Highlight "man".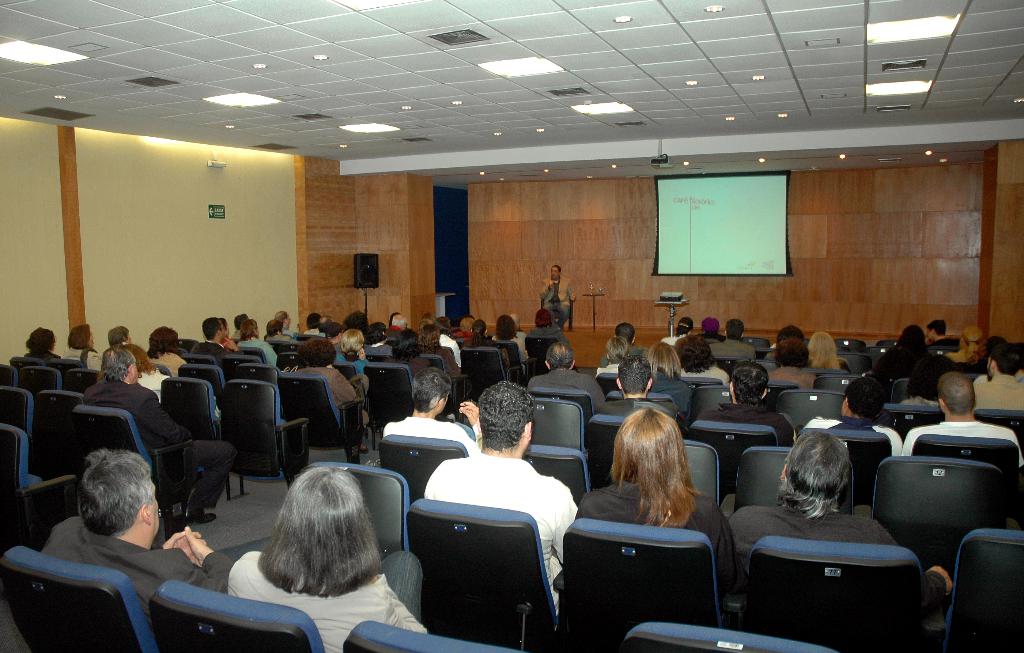
Highlighted region: 510:312:526:342.
